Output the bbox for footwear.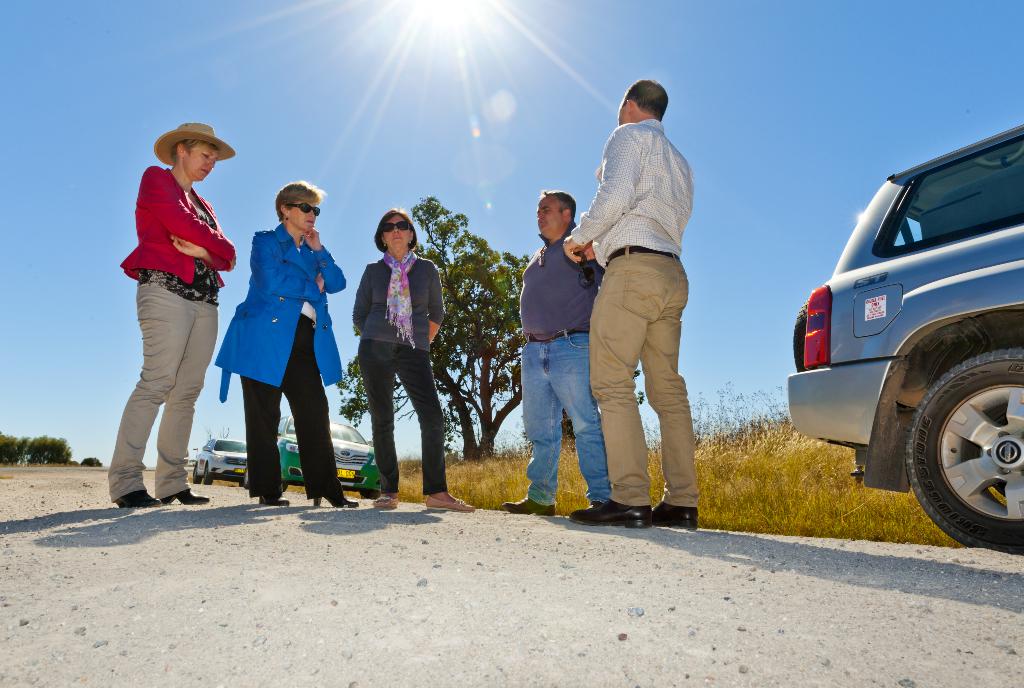
pyautogui.locateOnScreen(257, 494, 291, 507).
